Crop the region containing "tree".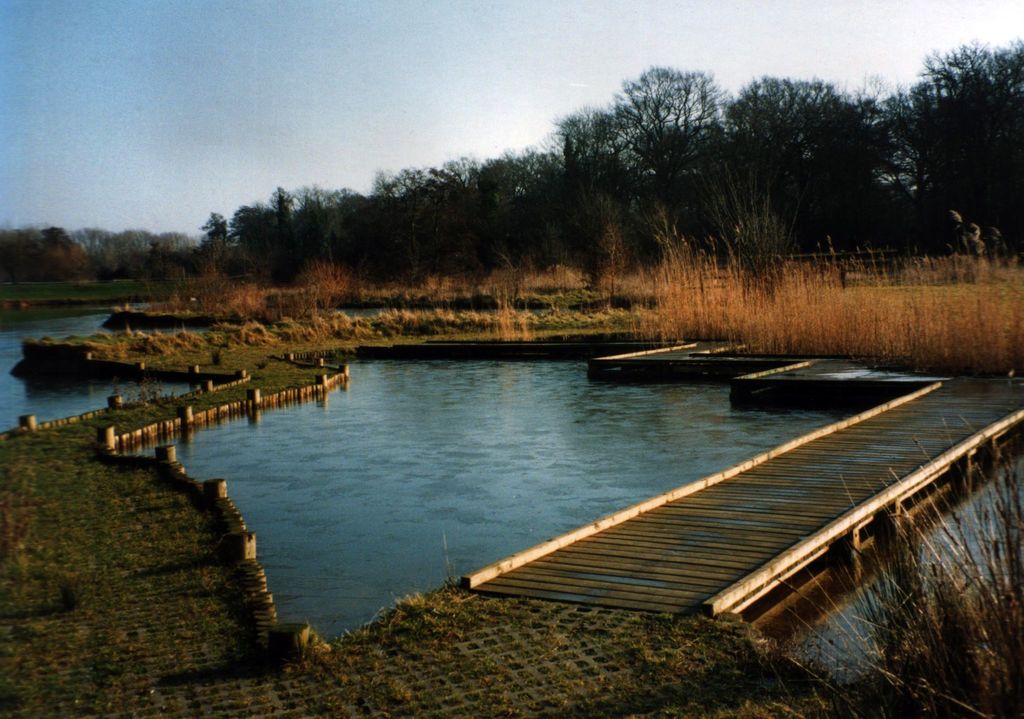
Crop region: x1=543 y1=108 x2=632 y2=285.
